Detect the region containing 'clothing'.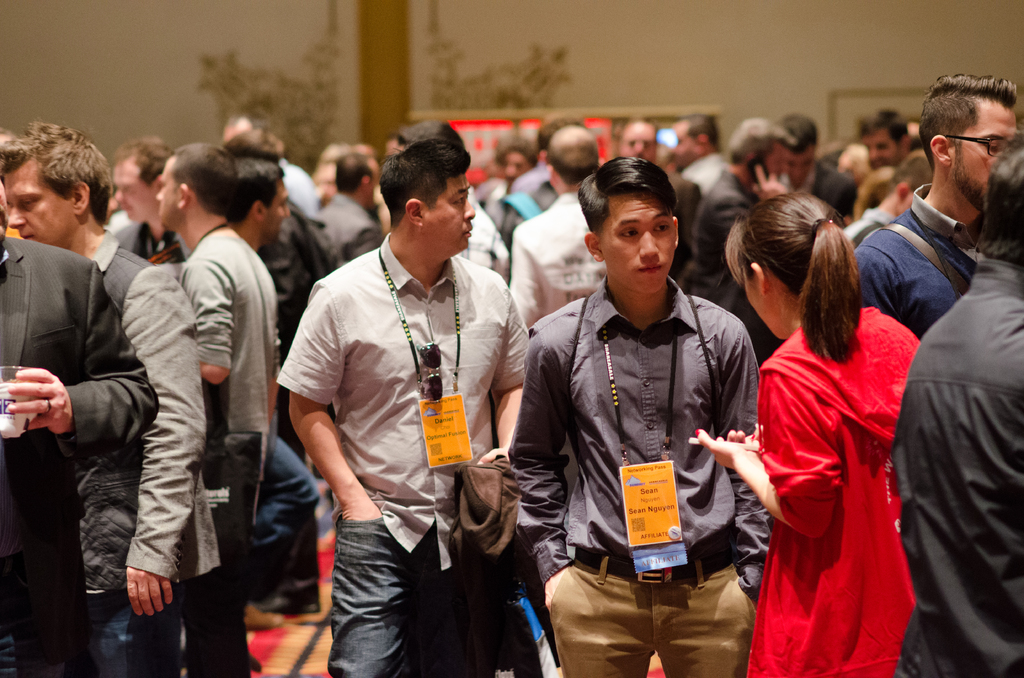
box(276, 231, 525, 677).
